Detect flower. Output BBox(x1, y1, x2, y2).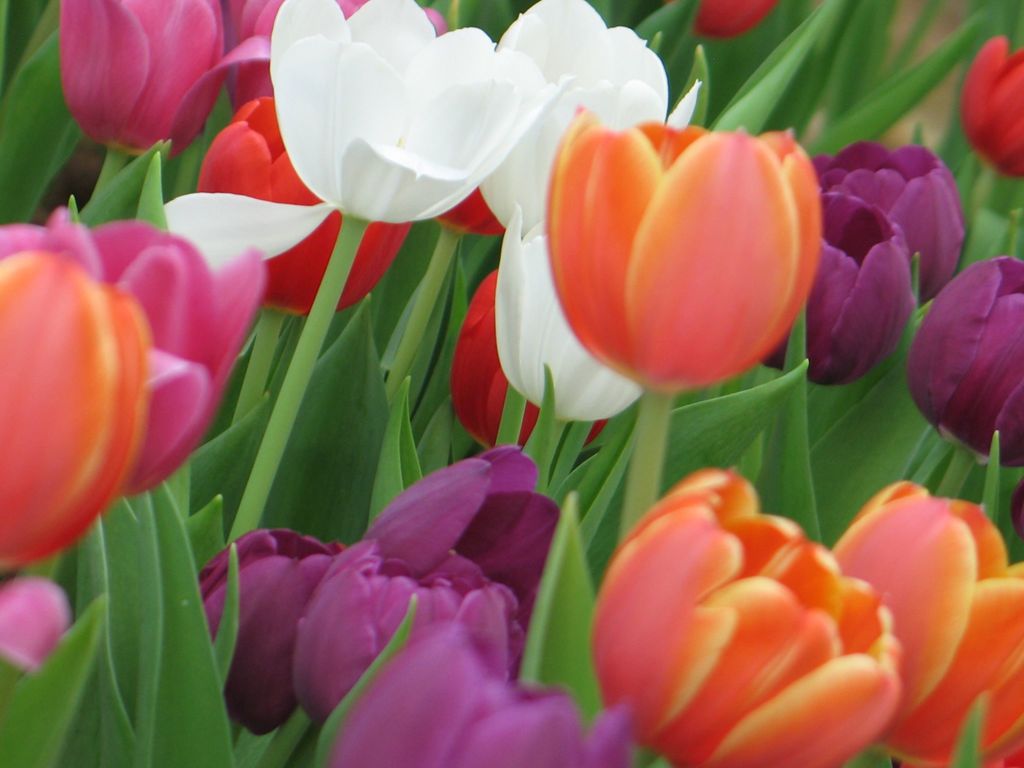
BBox(810, 145, 970, 298).
